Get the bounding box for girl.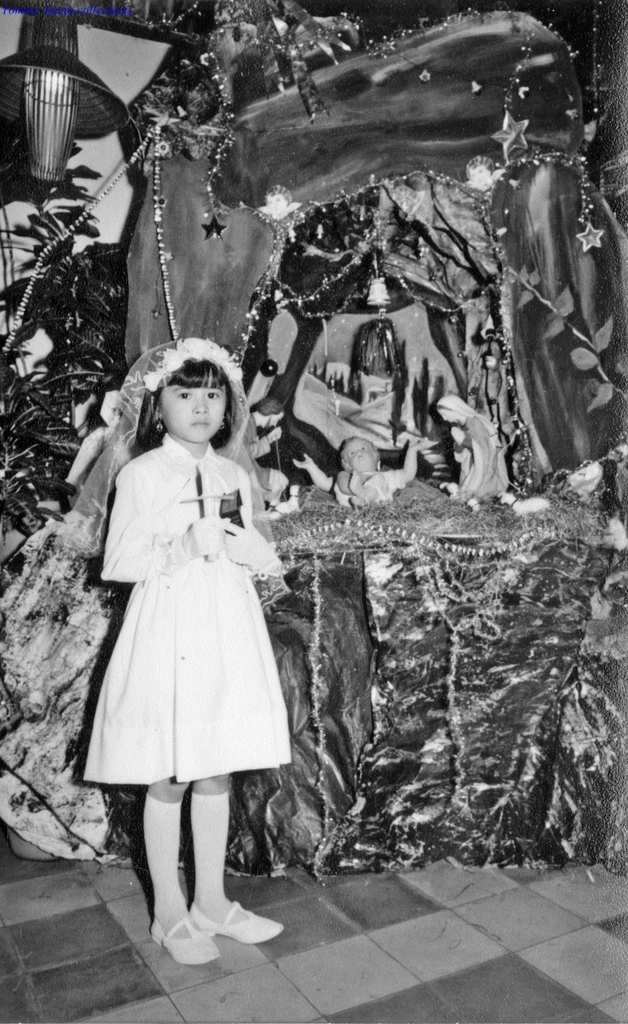
79, 333, 291, 968.
